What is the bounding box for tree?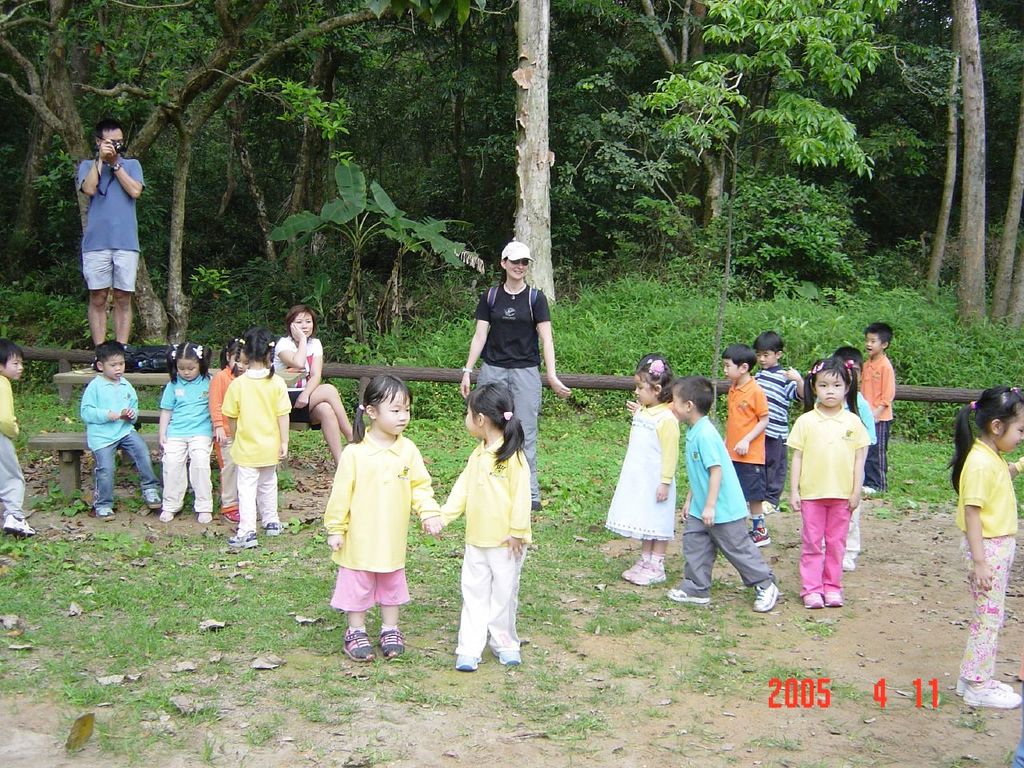
439,0,618,323.
